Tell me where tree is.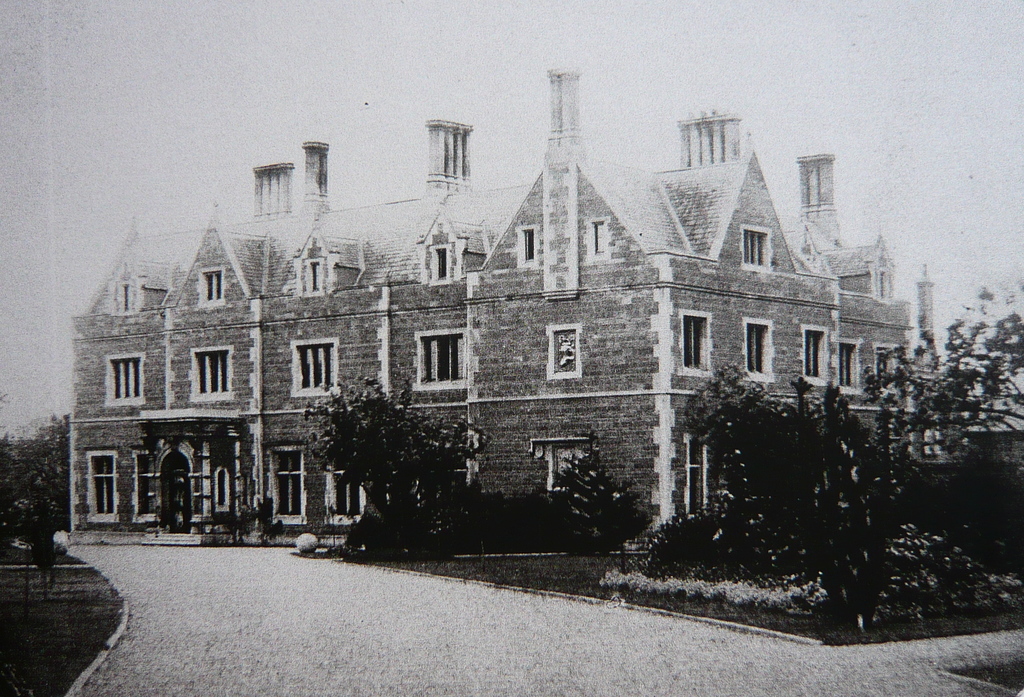
tree is at crop(4, 408, 72, 573).
